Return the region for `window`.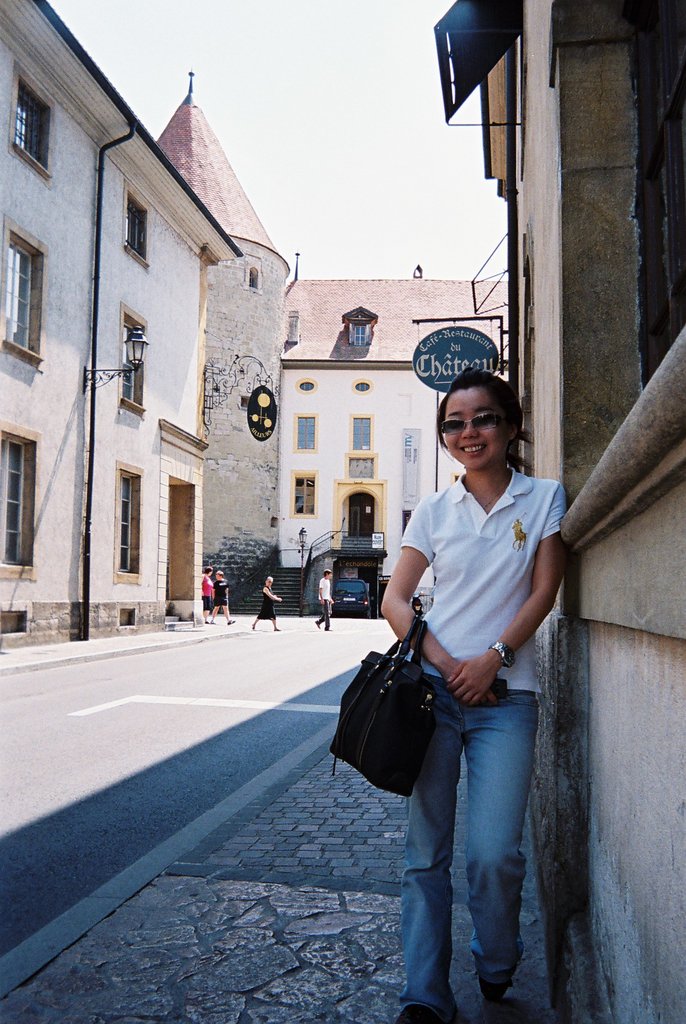
bbox=(120, 305, 149, 417).
